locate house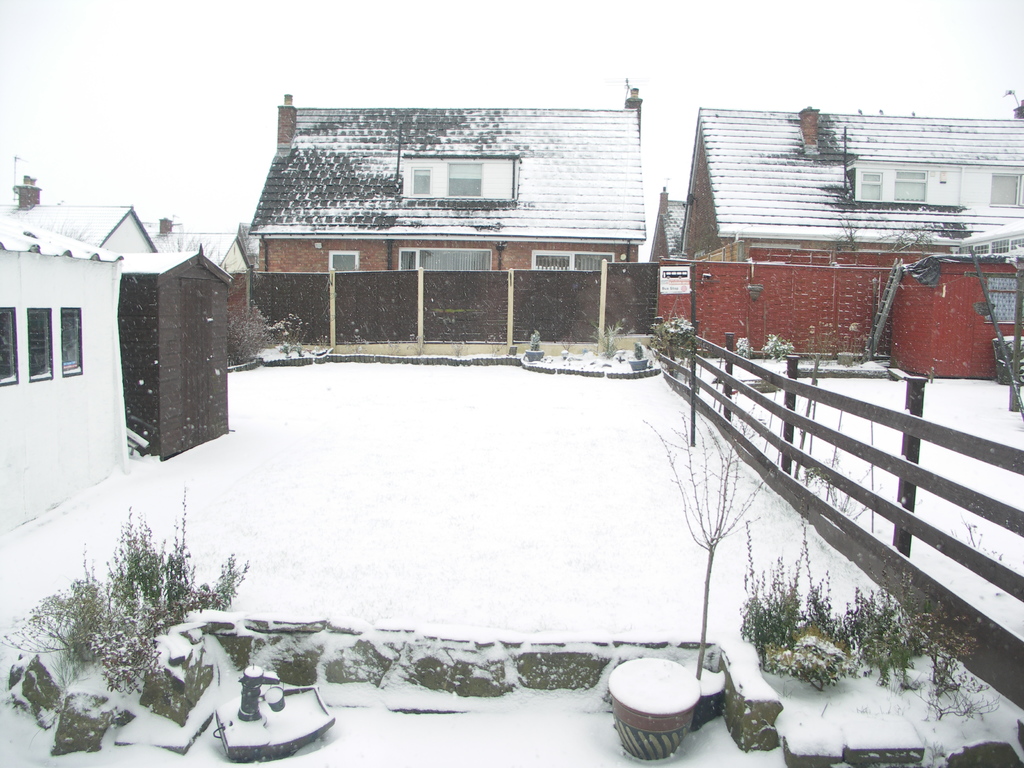
225:89:637:276
